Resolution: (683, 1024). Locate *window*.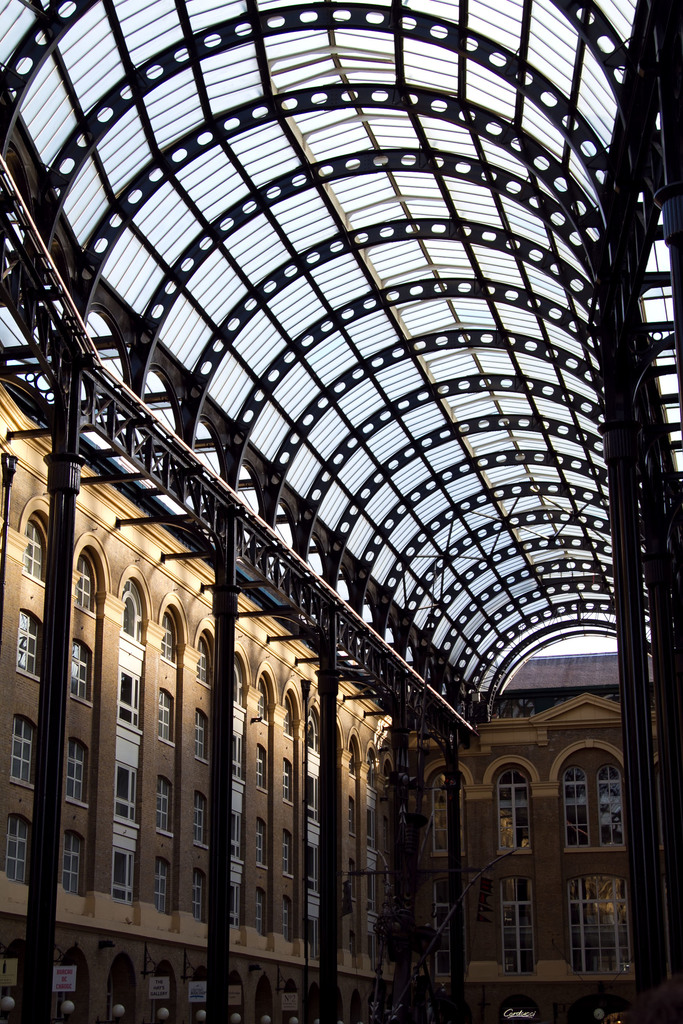
[x1=1, y1=601, x2=53, y2=698].
